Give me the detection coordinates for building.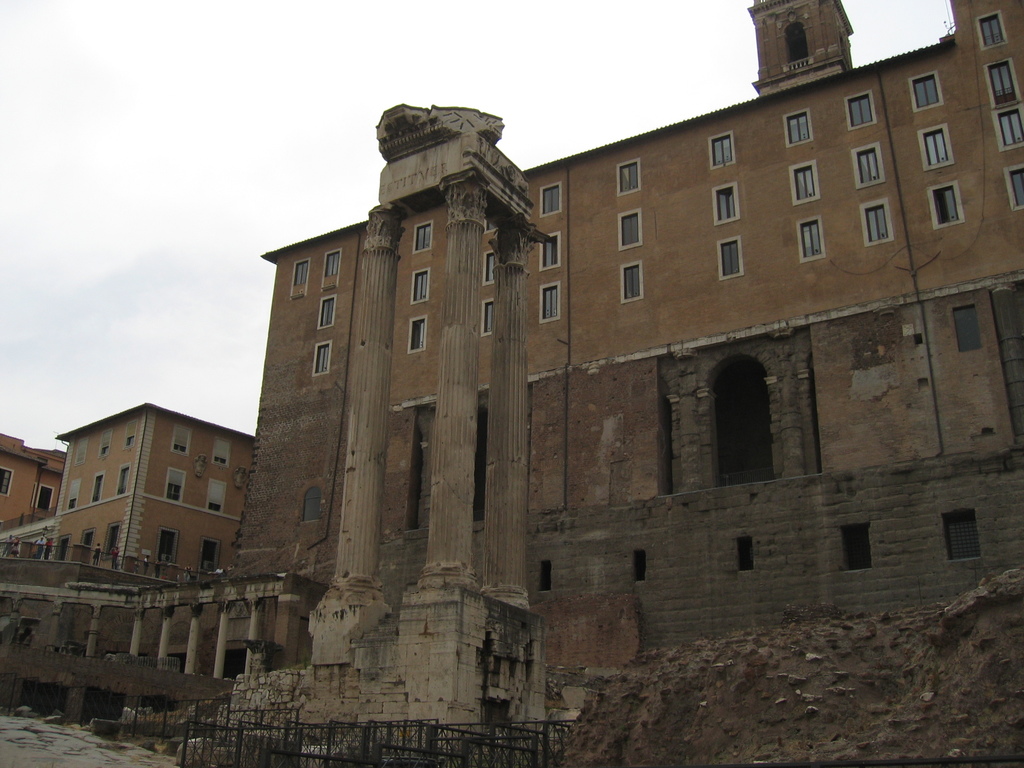
box=[46, 399, 255, 588].
